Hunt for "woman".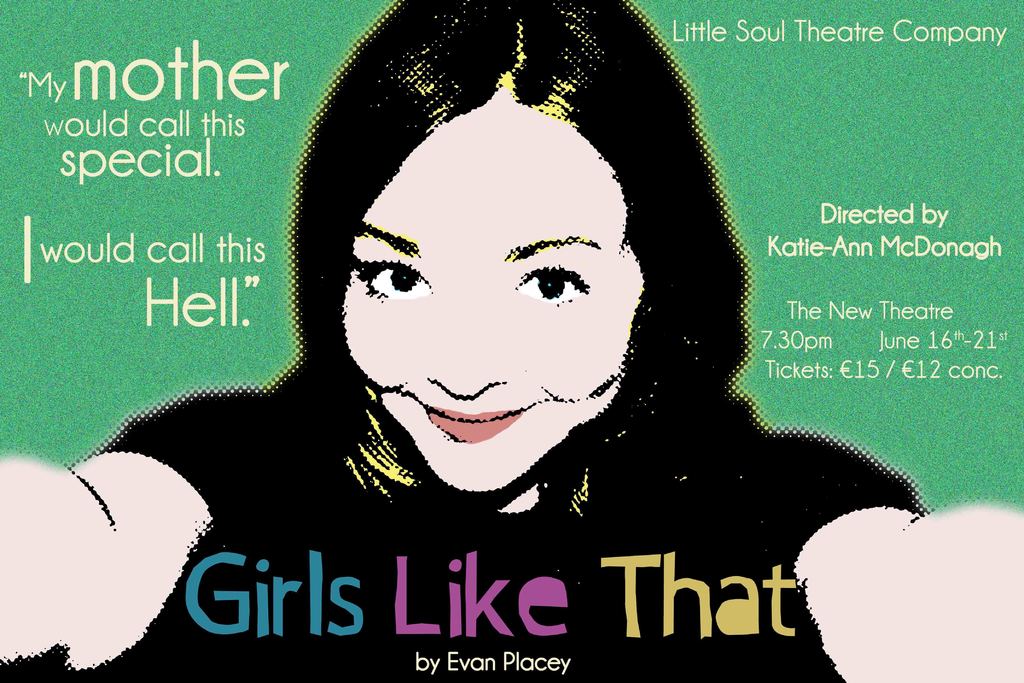
Hunted down at <bbox>1, 70, 967, 636</bbox>.
